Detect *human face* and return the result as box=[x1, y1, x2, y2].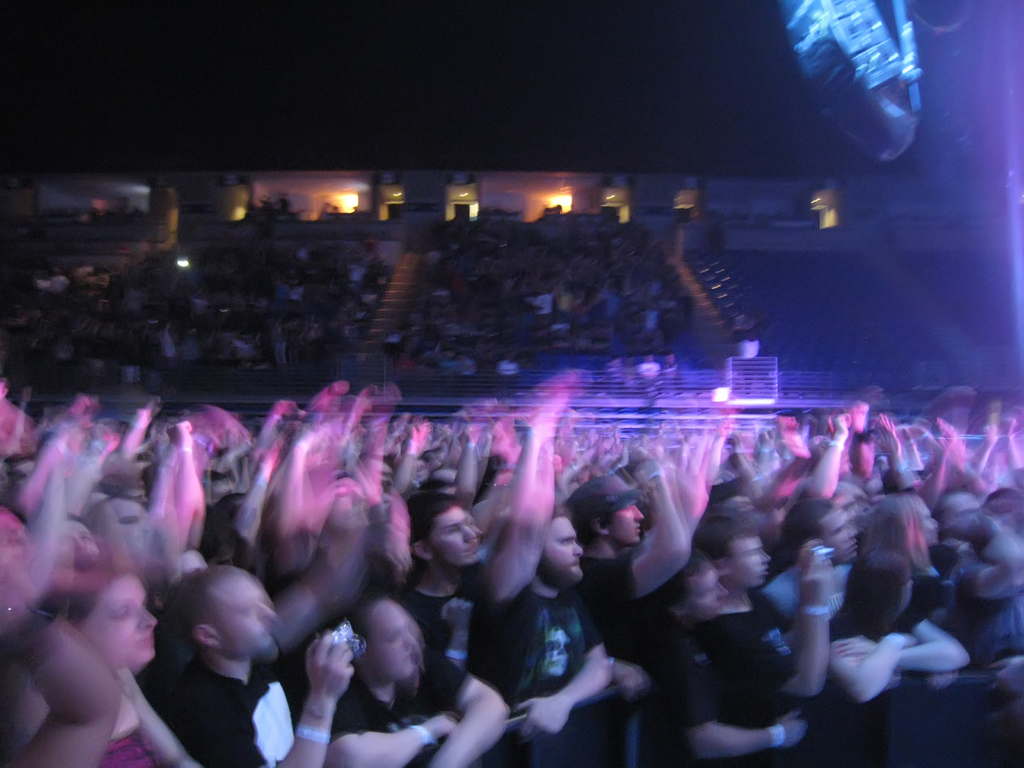
box=[728, 540, 769, 582].
